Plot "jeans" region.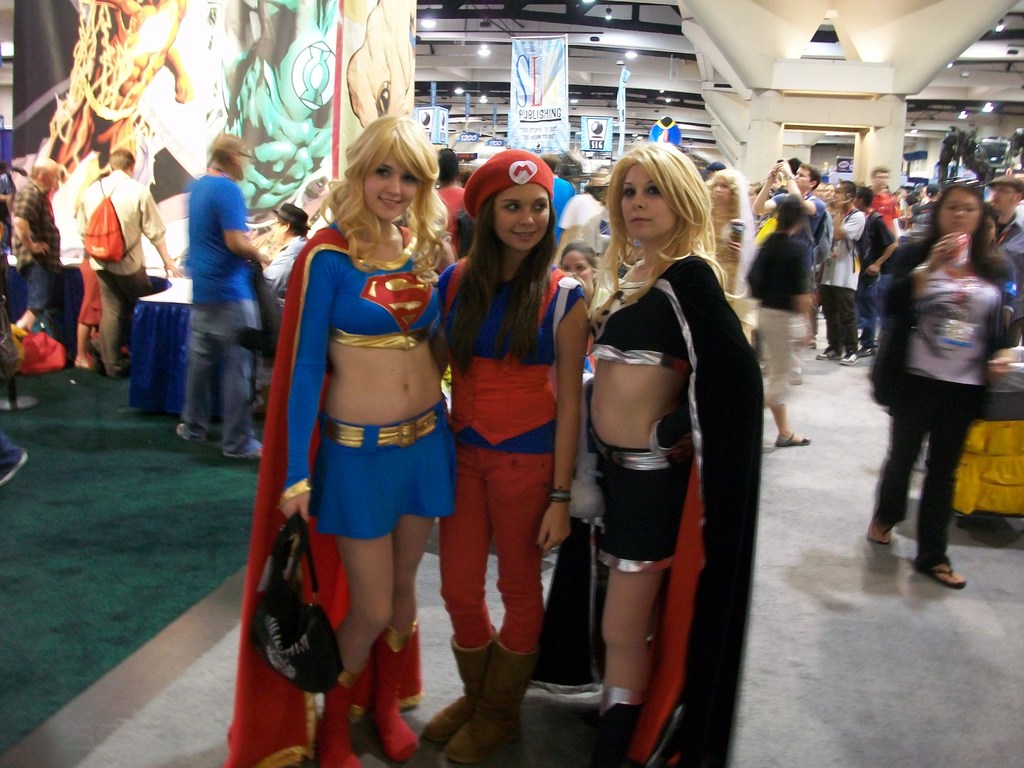
Plotted at (876,366,998,582).
